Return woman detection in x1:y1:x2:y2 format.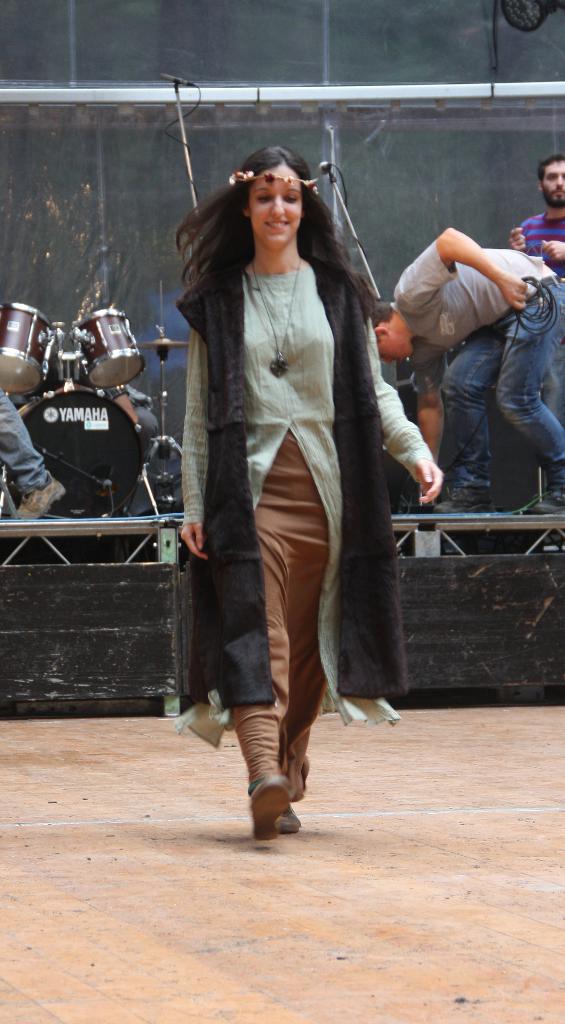
157:107:419:837.
